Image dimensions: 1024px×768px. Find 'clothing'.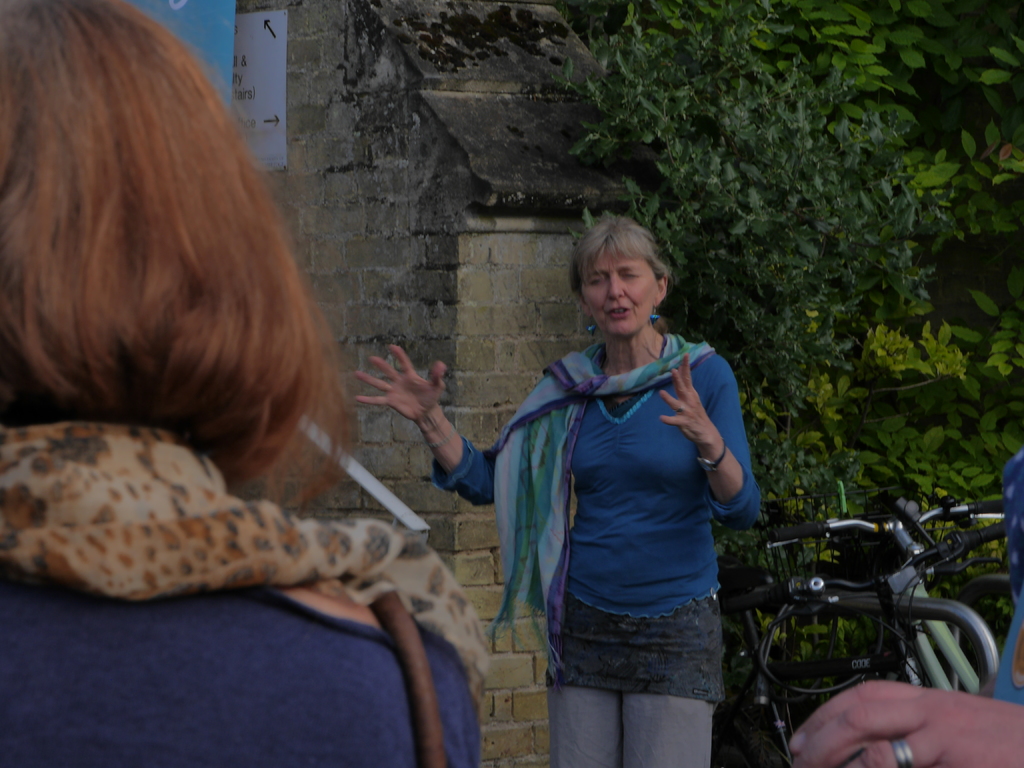
(914,451,1023,767).
